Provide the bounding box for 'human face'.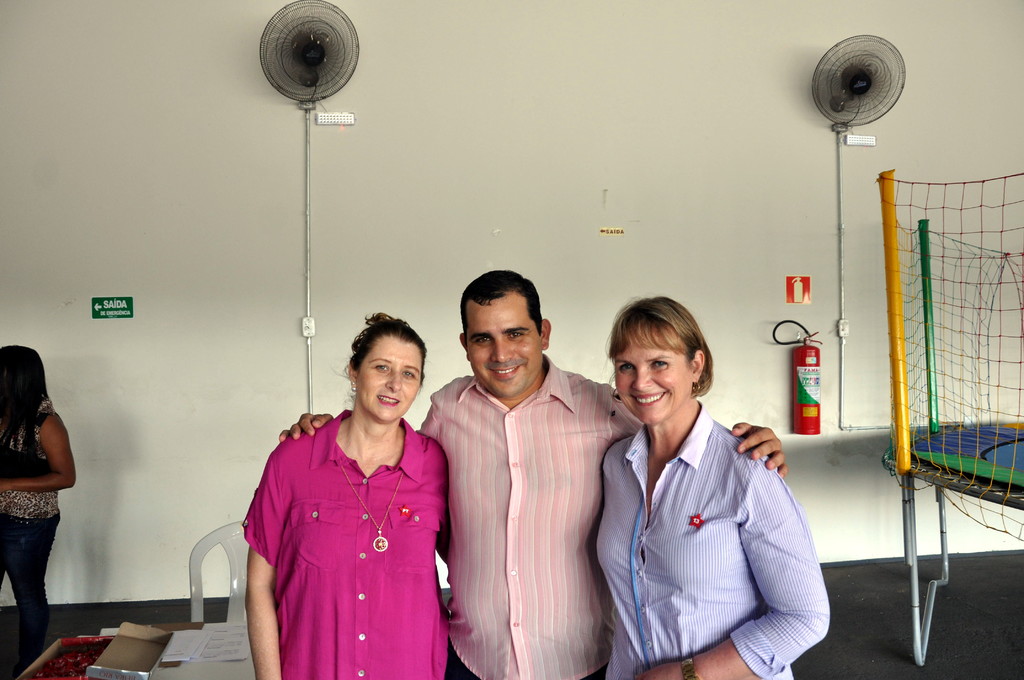
detection(355, 329, 428, 421).
